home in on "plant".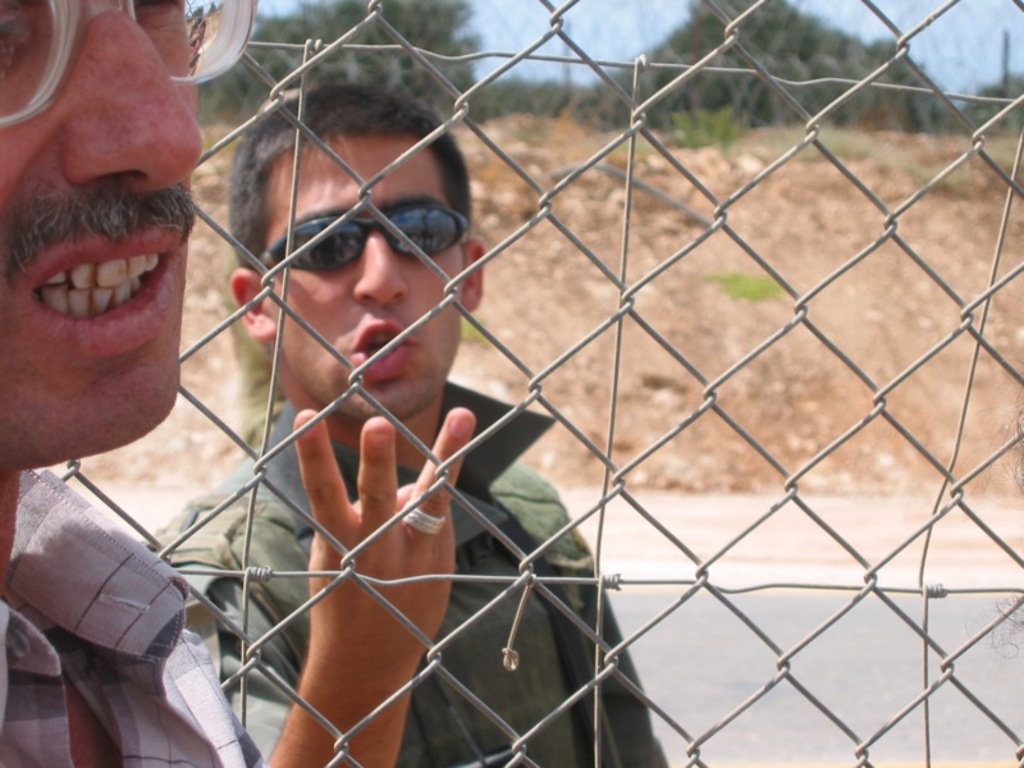
Homed in at <bbox>714, 259, 780, 306</bbox>.
